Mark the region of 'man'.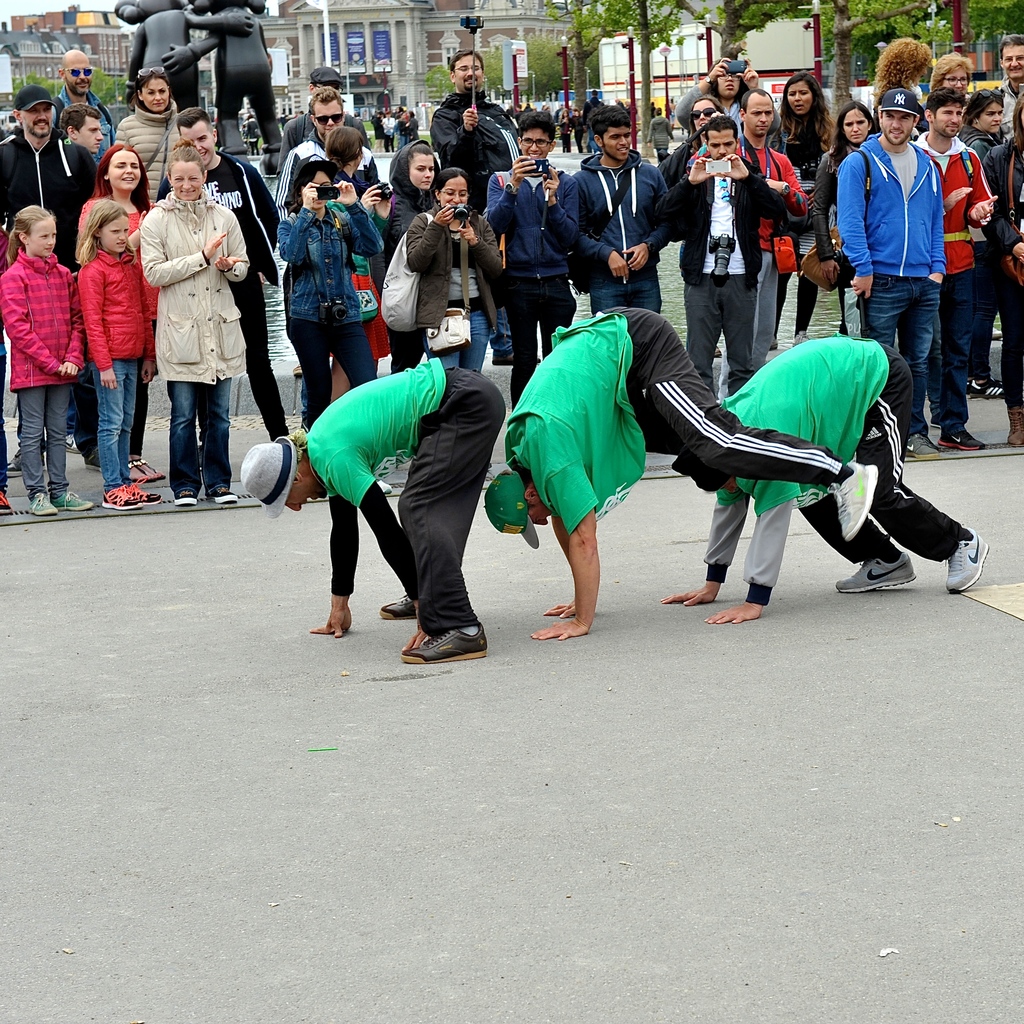
Region: left=242, top=354, right=504, bottom=665.
